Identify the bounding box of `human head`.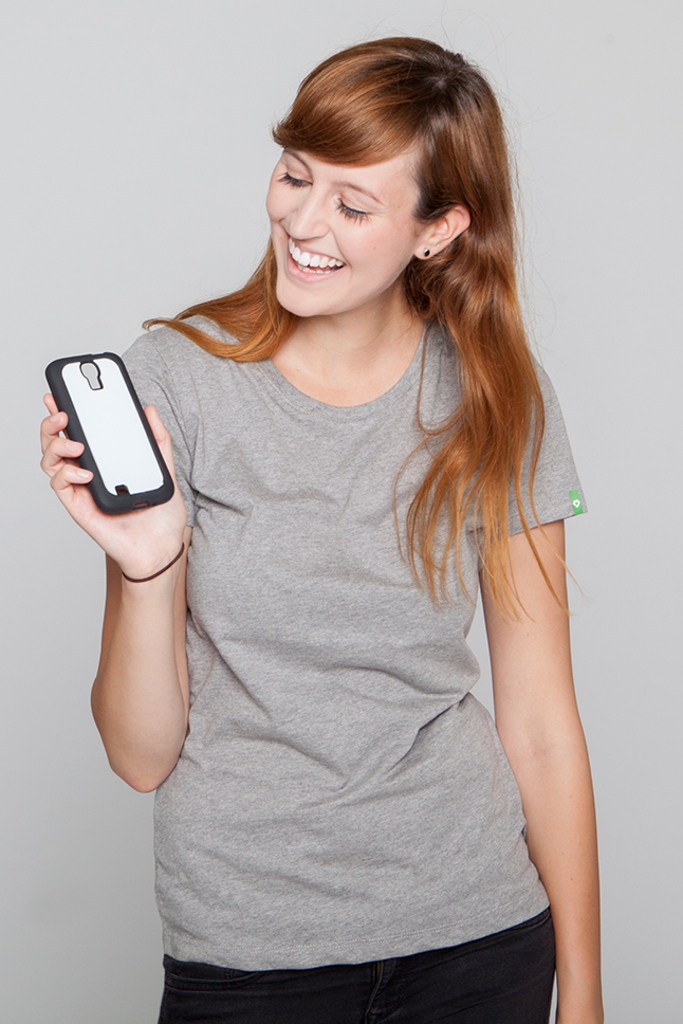
<bbox>256, 37, 501, 315</bbox>.
